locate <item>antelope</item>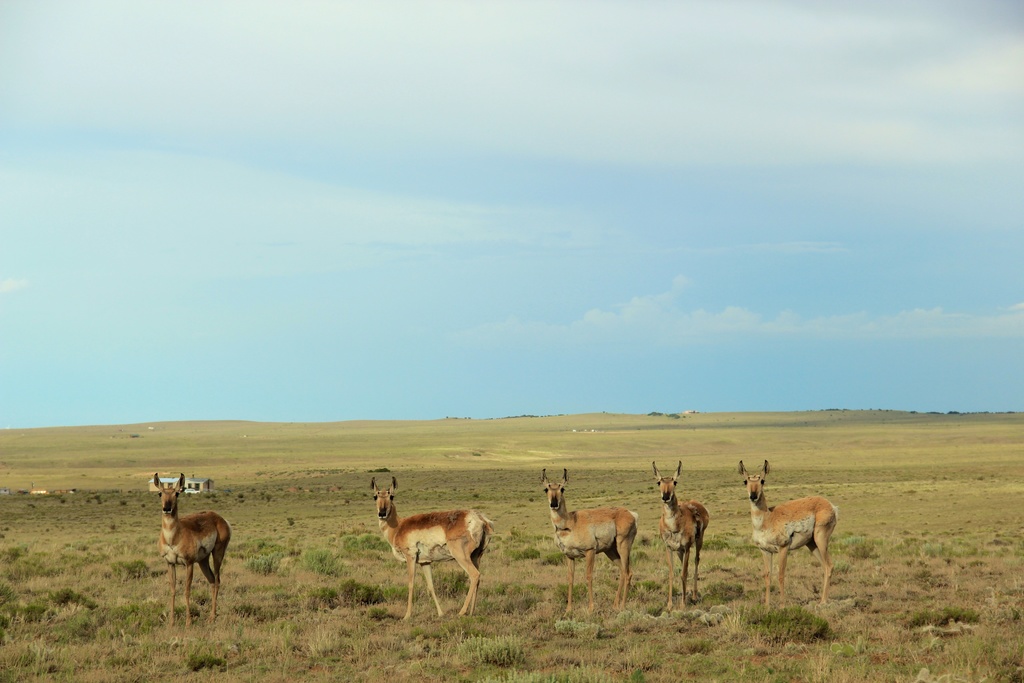
(x1=152, y1=469, x2=230, y2=624)
